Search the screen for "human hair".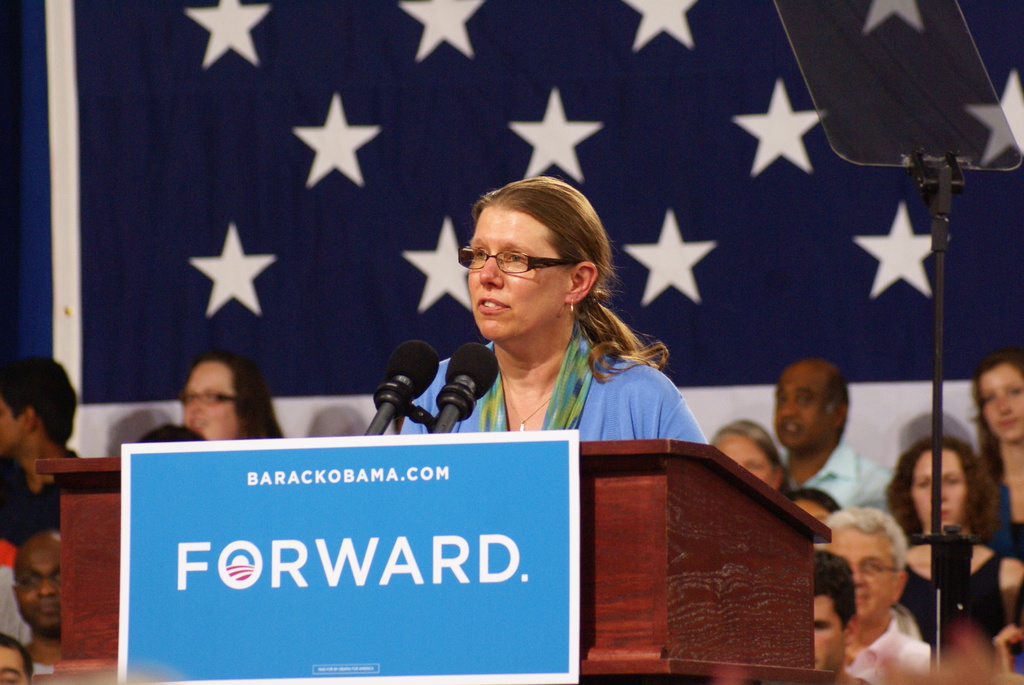
Found at 781, 485, 842, 512.
